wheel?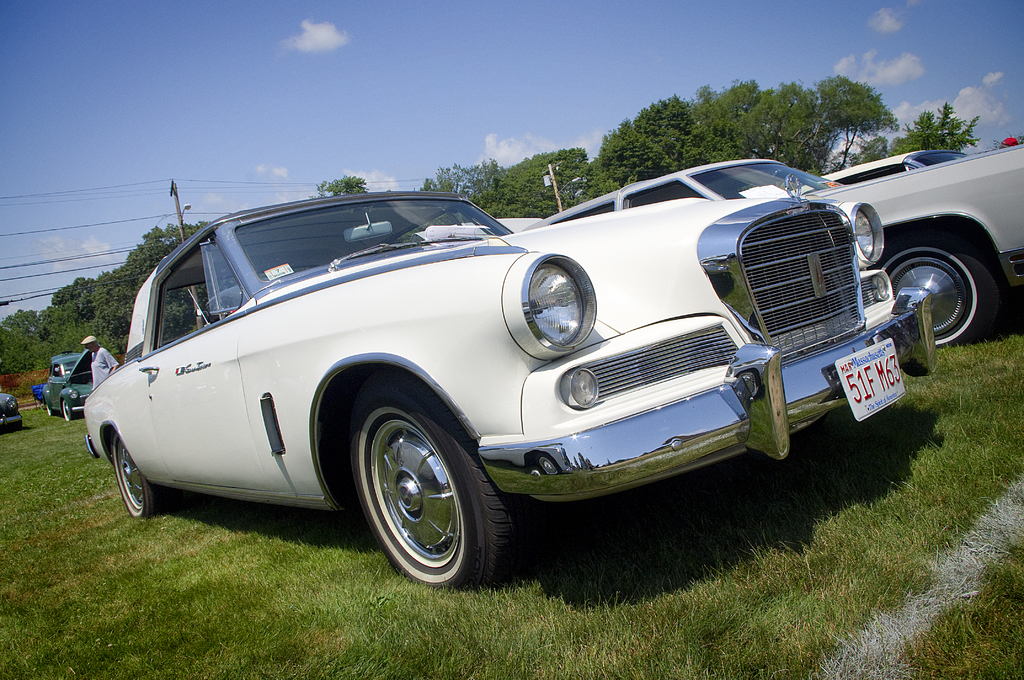
Rect(58, 398, 81, 423)
